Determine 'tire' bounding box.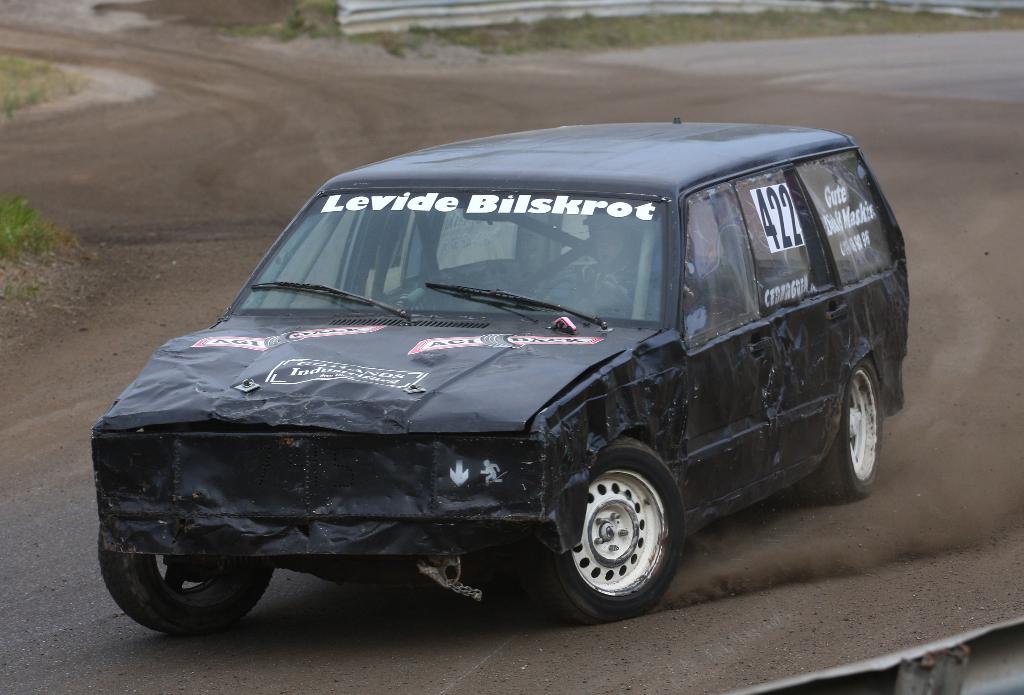
Determined: 560,434,695,624.
